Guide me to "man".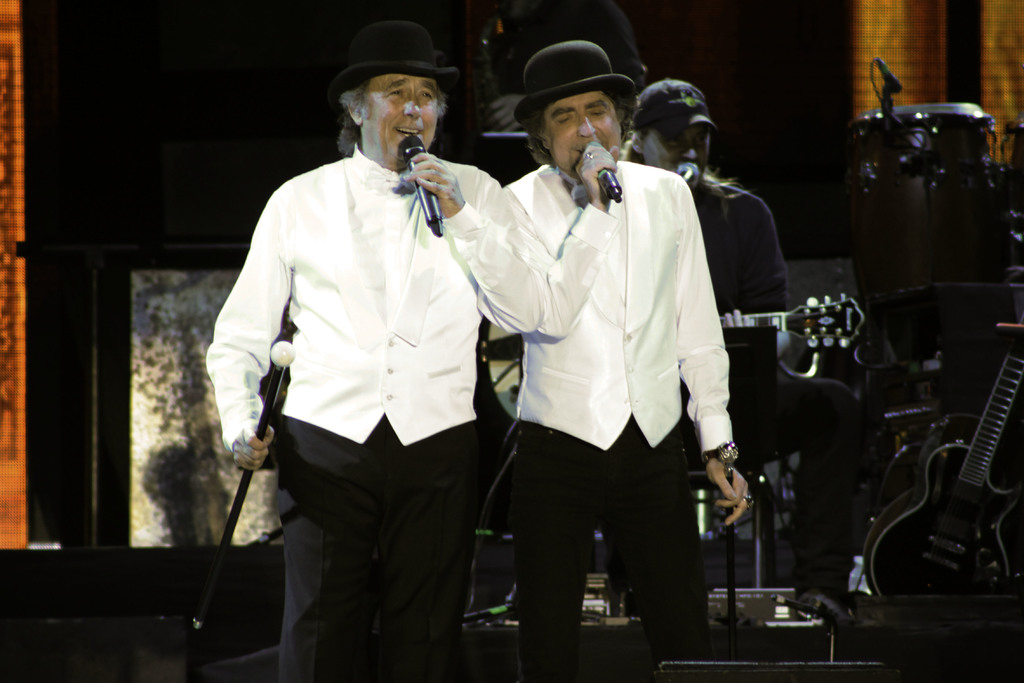
Guidance: box=[205, 16, 542, 682].
